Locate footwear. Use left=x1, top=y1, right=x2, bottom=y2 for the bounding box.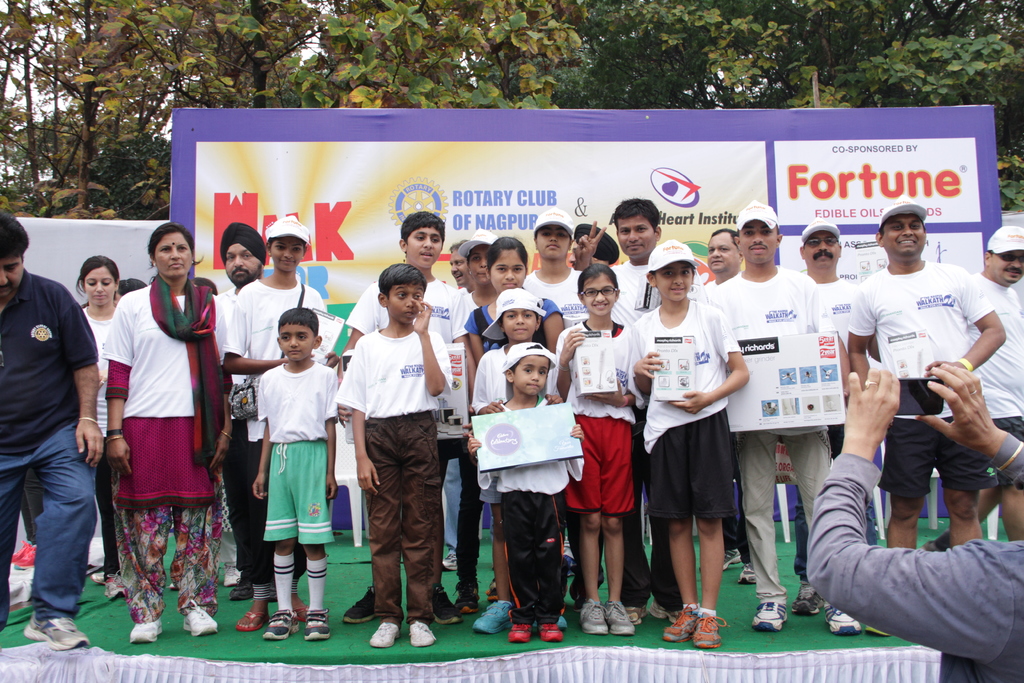
left=505, top=611, right=532, bottom=645.
